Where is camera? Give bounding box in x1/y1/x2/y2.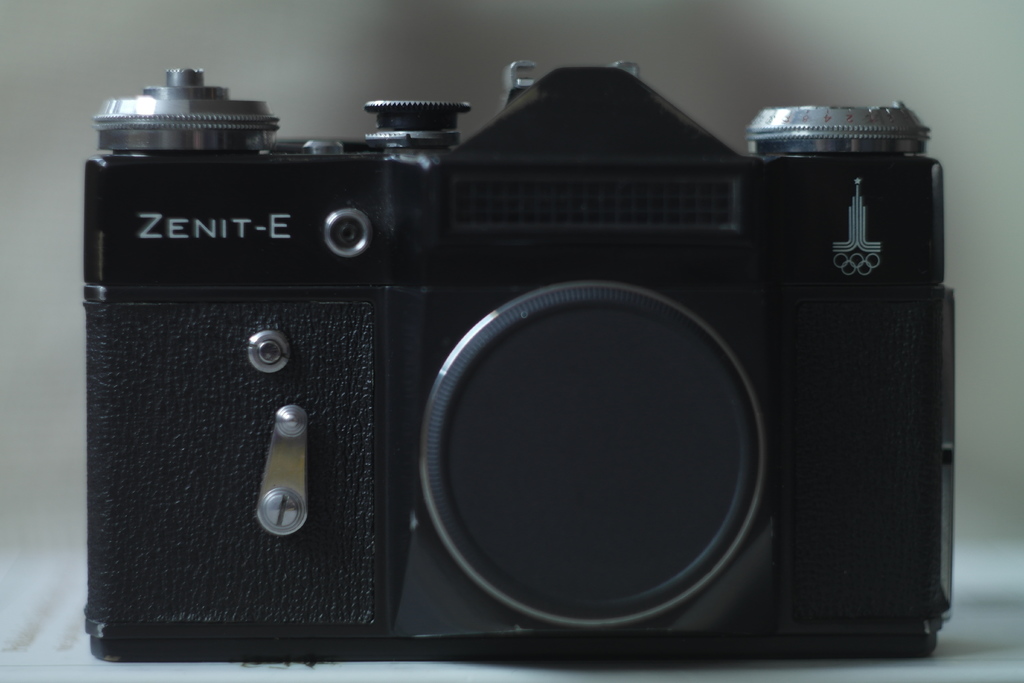
81/49/960/664.
